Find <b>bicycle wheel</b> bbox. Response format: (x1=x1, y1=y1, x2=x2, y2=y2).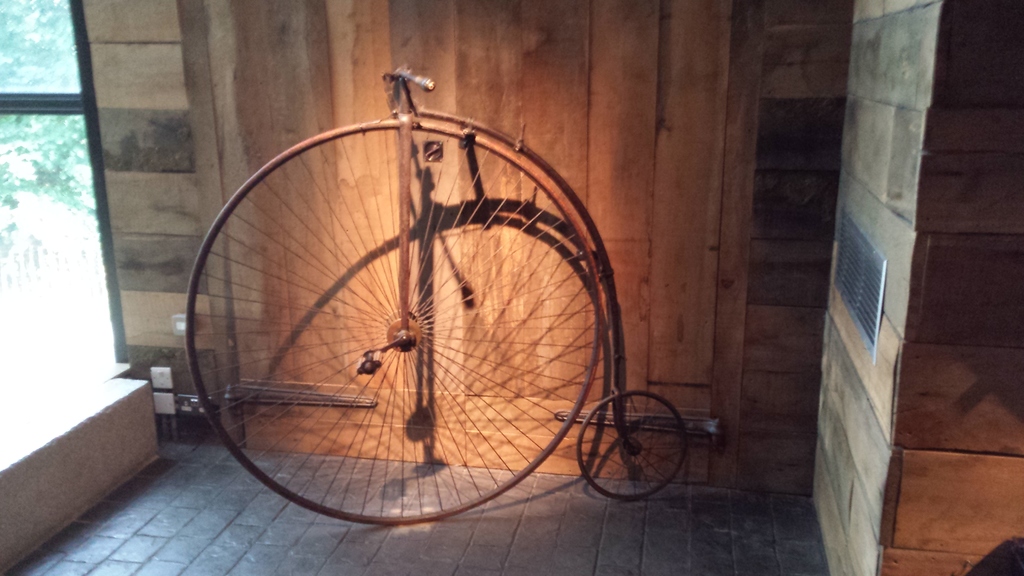
(x1=195, y1=114, x2=630, y2=515).
